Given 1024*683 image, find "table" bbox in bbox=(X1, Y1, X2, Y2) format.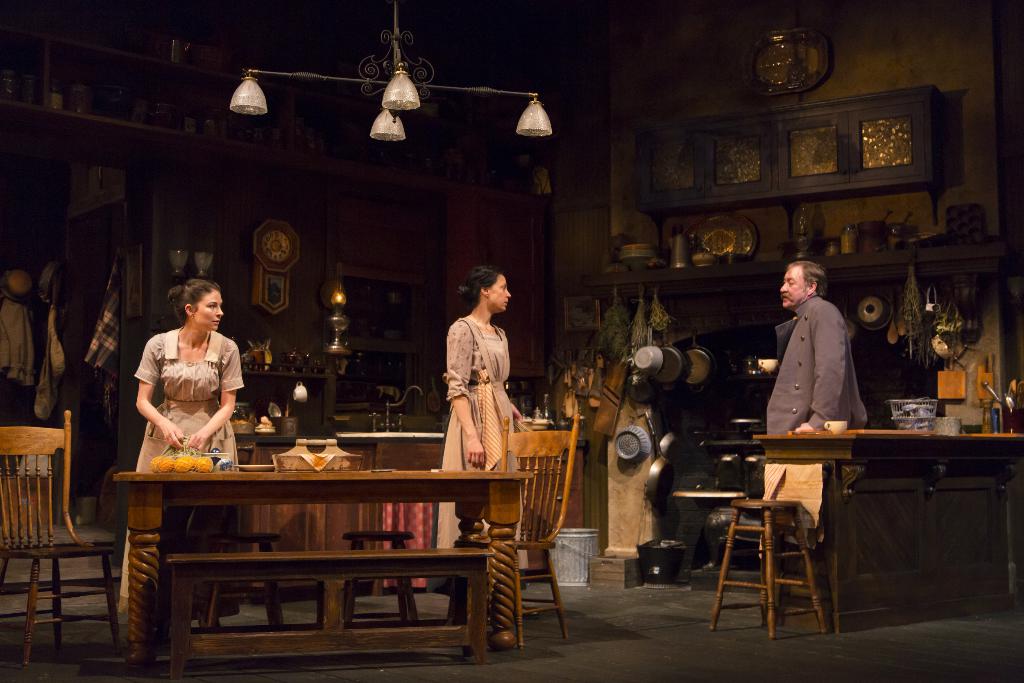
bbox=(111, 473, 534, 671).
